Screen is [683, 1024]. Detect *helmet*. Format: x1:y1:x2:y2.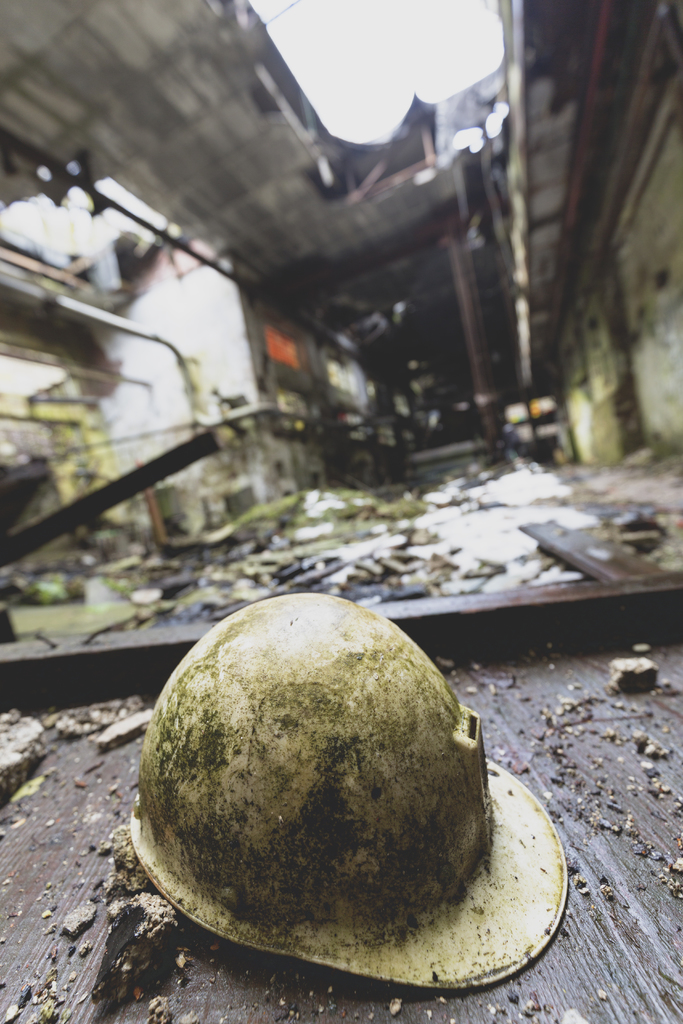
133:618:522:1001.
